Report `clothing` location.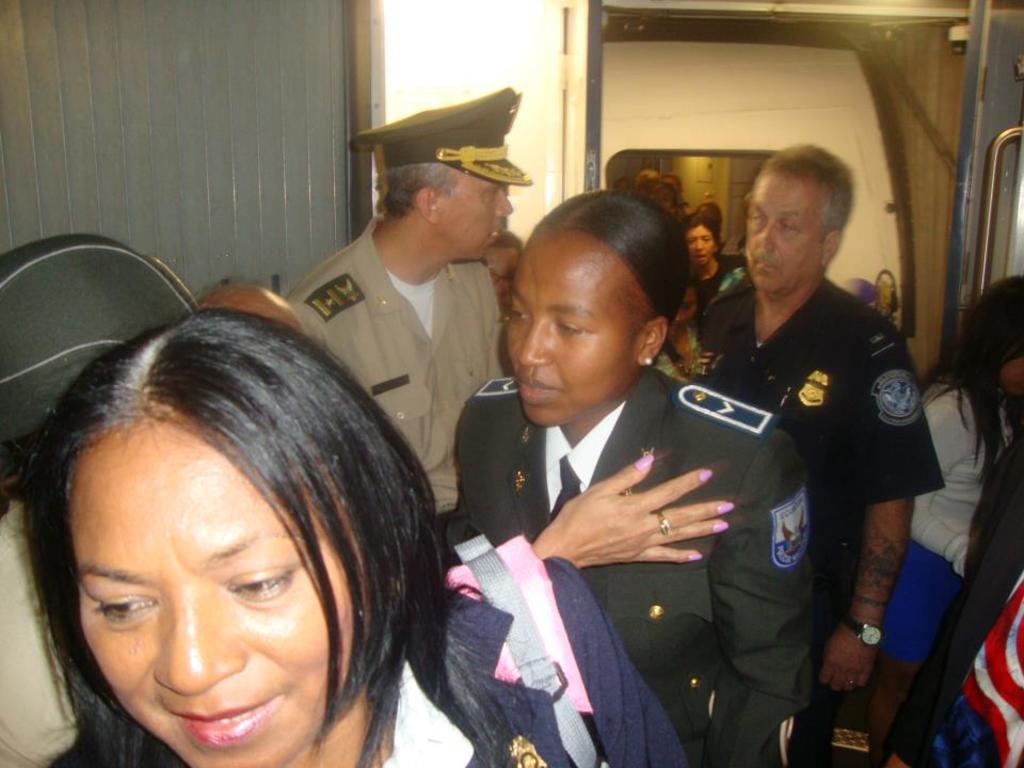
Report: (x1=447, y1=365, x2=819, y2=767).
